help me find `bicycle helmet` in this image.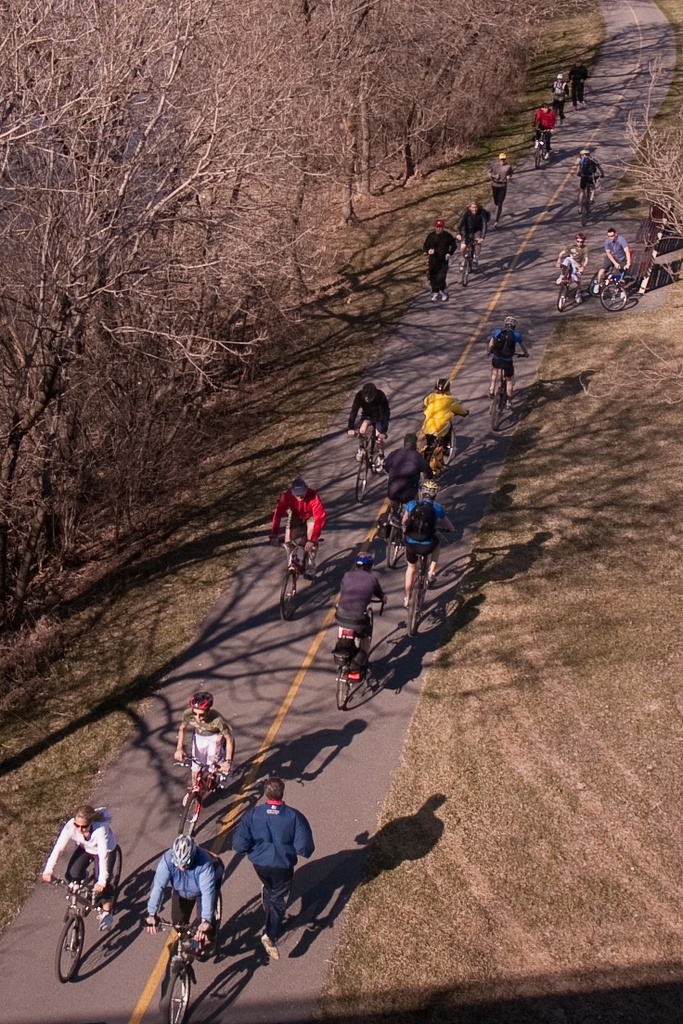
Found it: bbox=[169, 828, 196, 867].
